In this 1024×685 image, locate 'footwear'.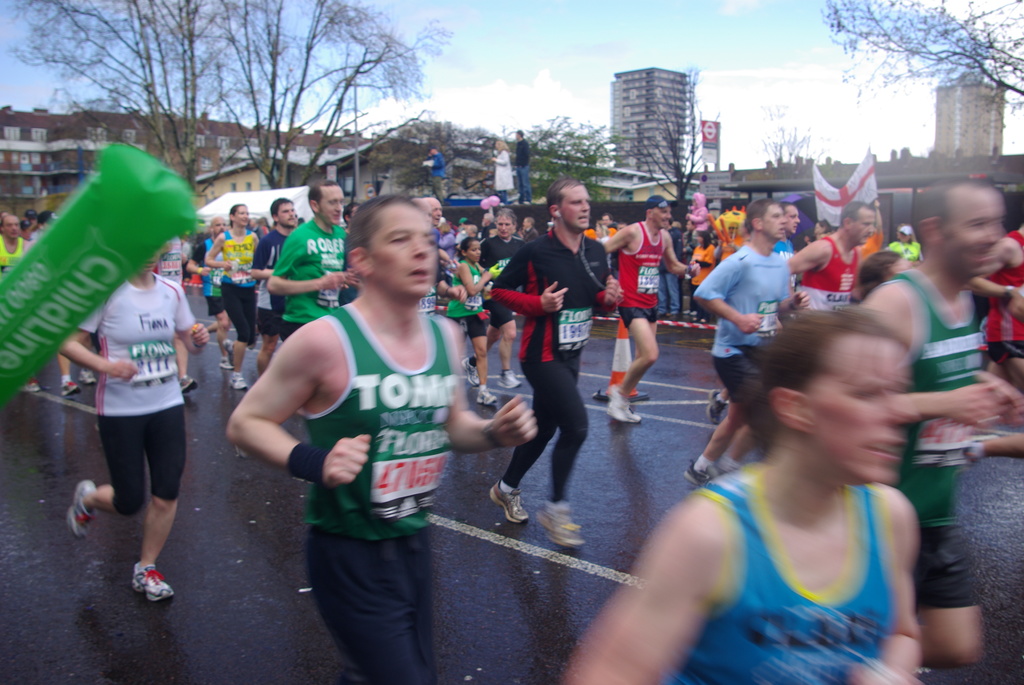
Bounding box: select_region(706, 391, 728, 423).
